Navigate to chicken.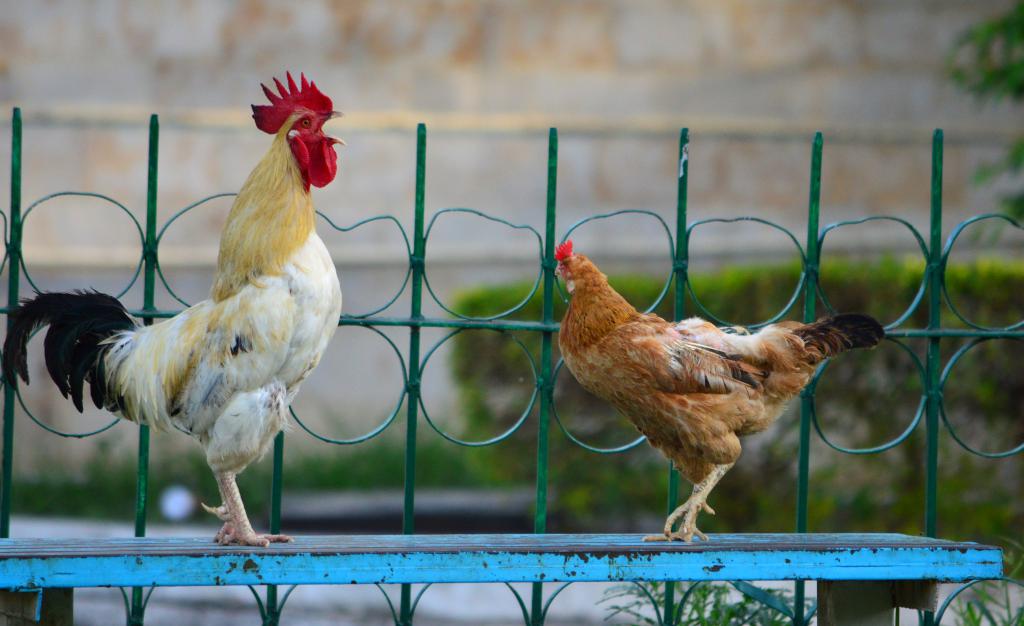
Navigation target: BBox(0, 68, 356, 554).
